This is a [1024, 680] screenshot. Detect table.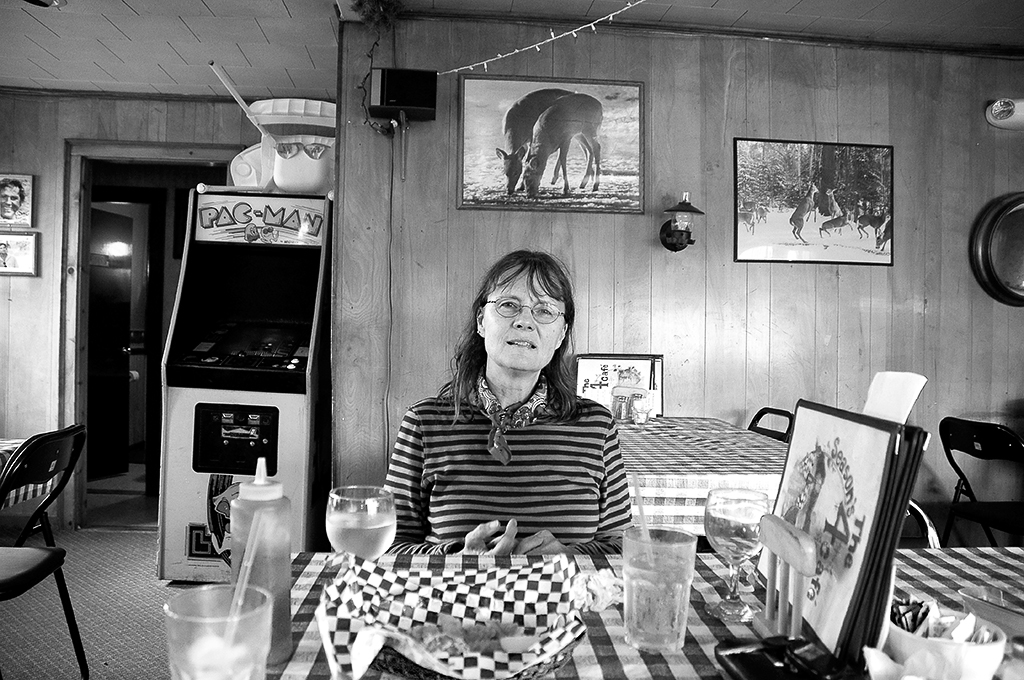
{"x1": 609, "y1": 417, "x2": 788, "y2": 542}.
